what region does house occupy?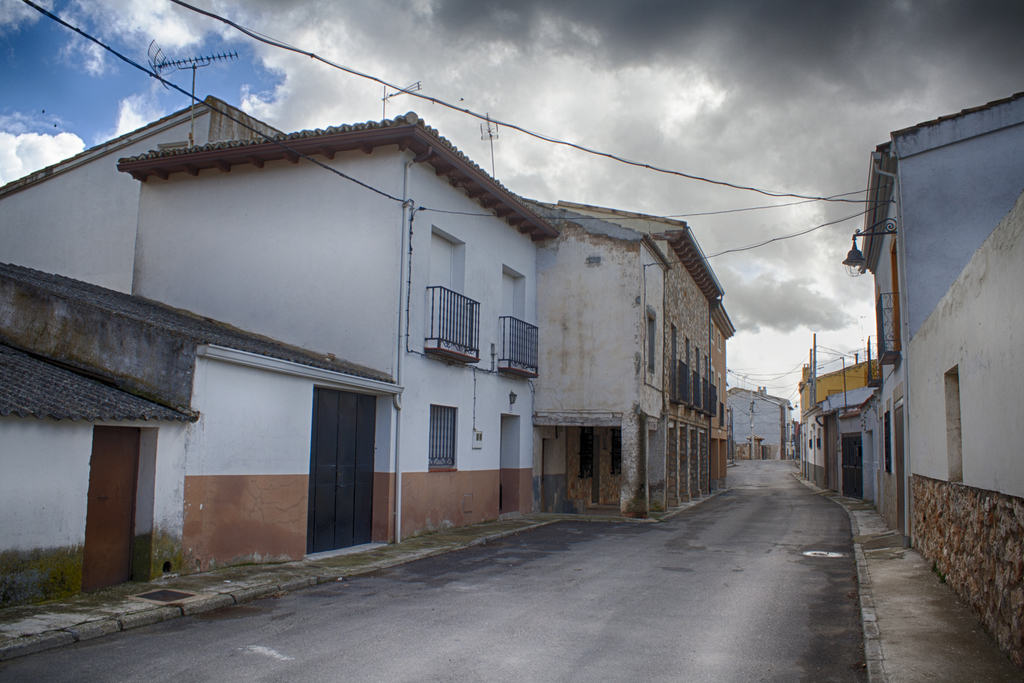
552,204,721,501.
